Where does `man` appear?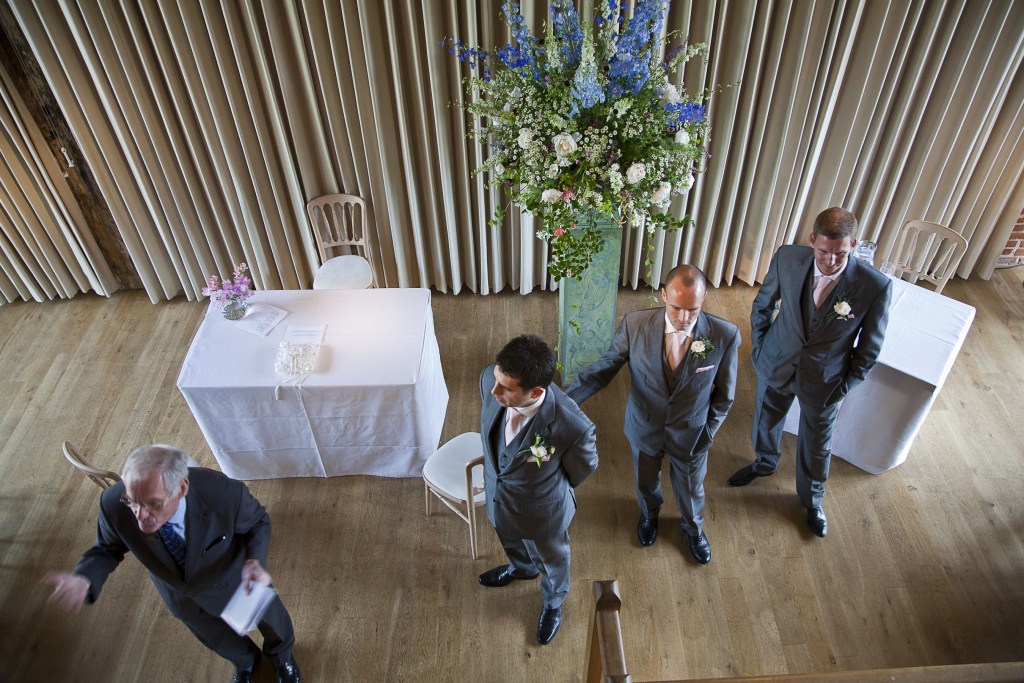
Appears at pyautogui.locateOnScreen(563, 264, 744, 569).
